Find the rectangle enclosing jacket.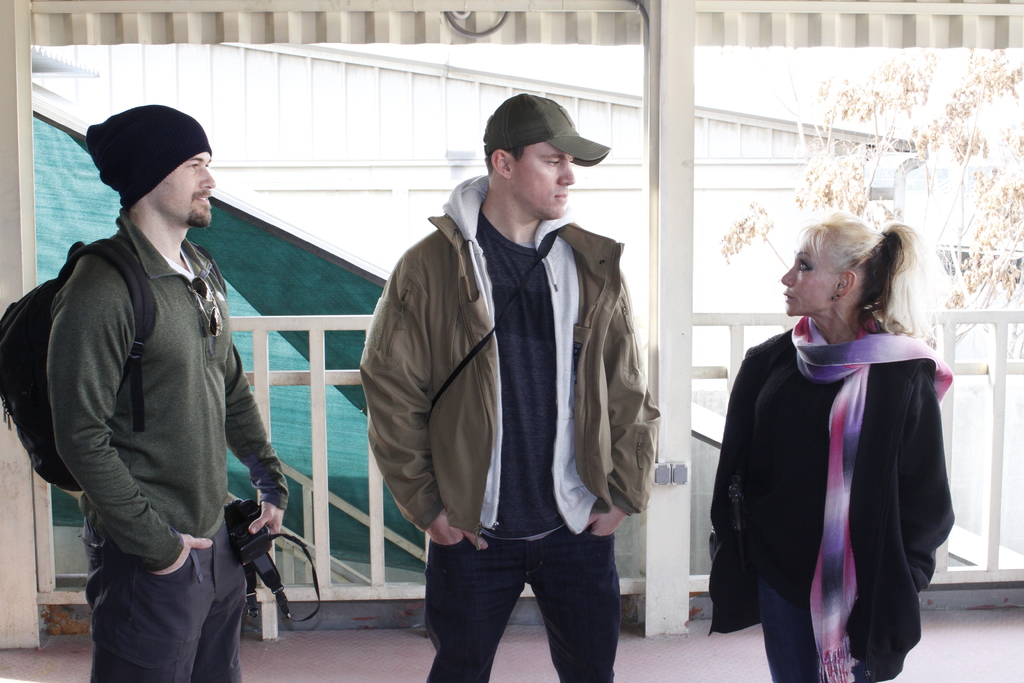
select_region(356, 176, 670, 532).
